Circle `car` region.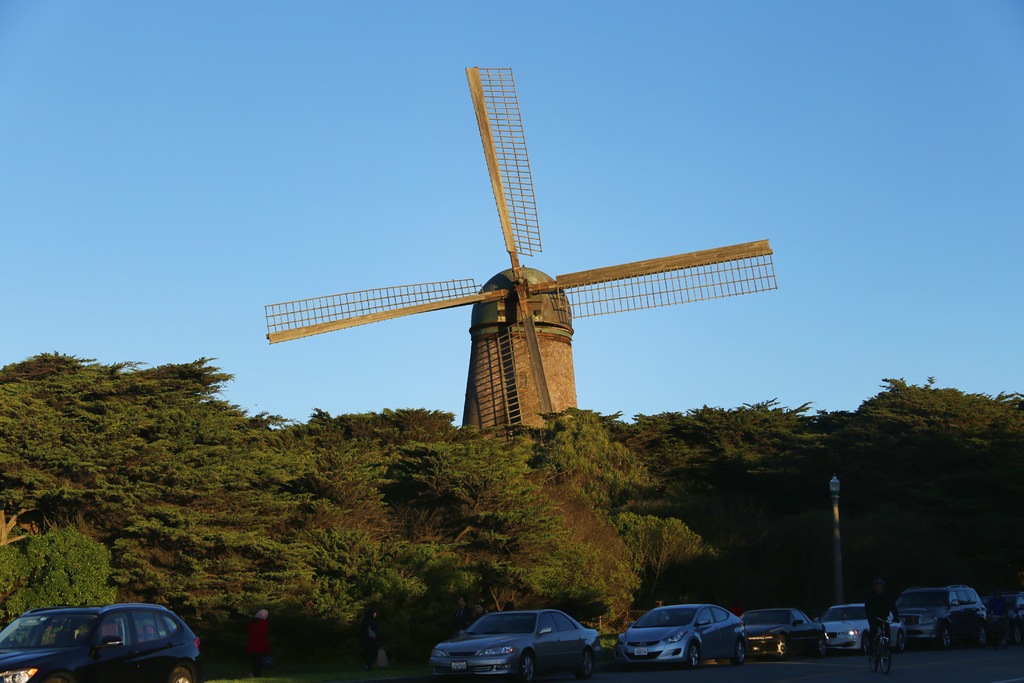
Region: region(0, 601, 212, 682).
